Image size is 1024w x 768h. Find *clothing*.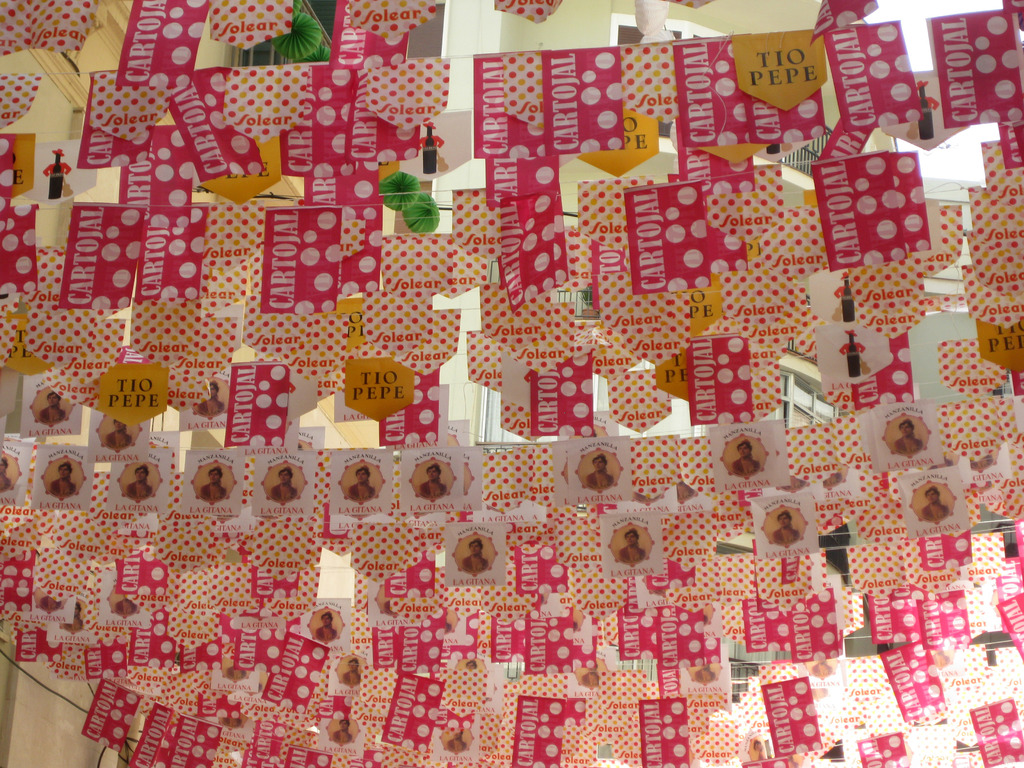
detection(449, 539, 493, 581).
